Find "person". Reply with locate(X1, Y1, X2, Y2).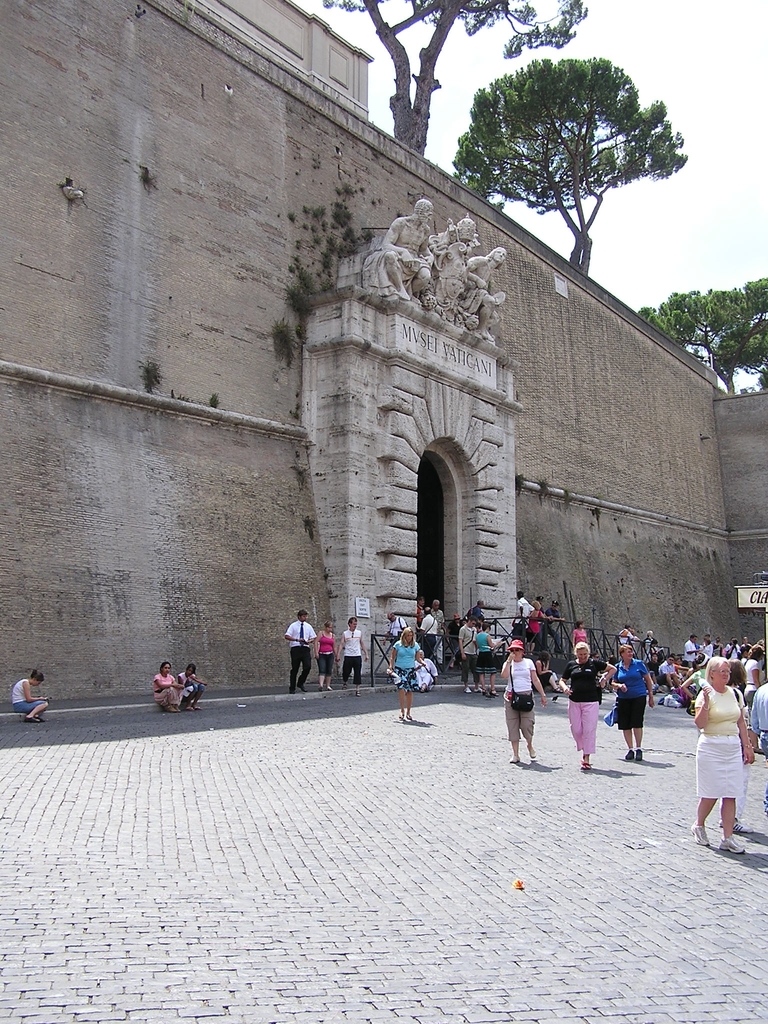
locate(6, 662, 44, 728).
